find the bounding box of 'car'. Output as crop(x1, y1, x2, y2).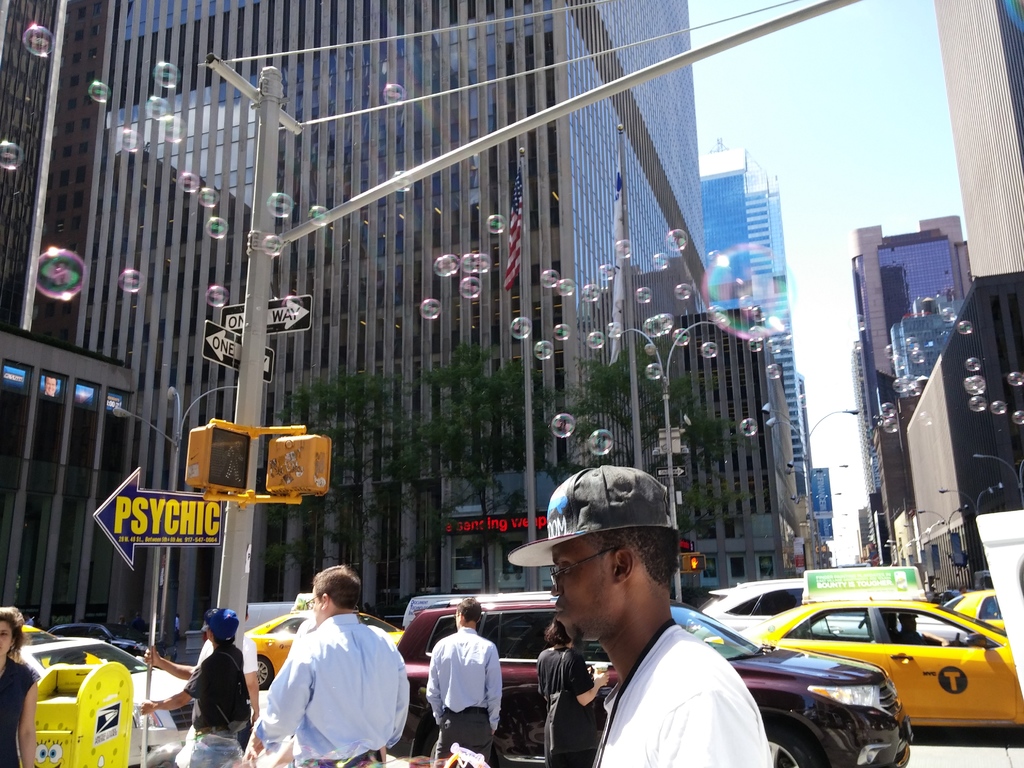
crop(199, 611, 403, 691).
